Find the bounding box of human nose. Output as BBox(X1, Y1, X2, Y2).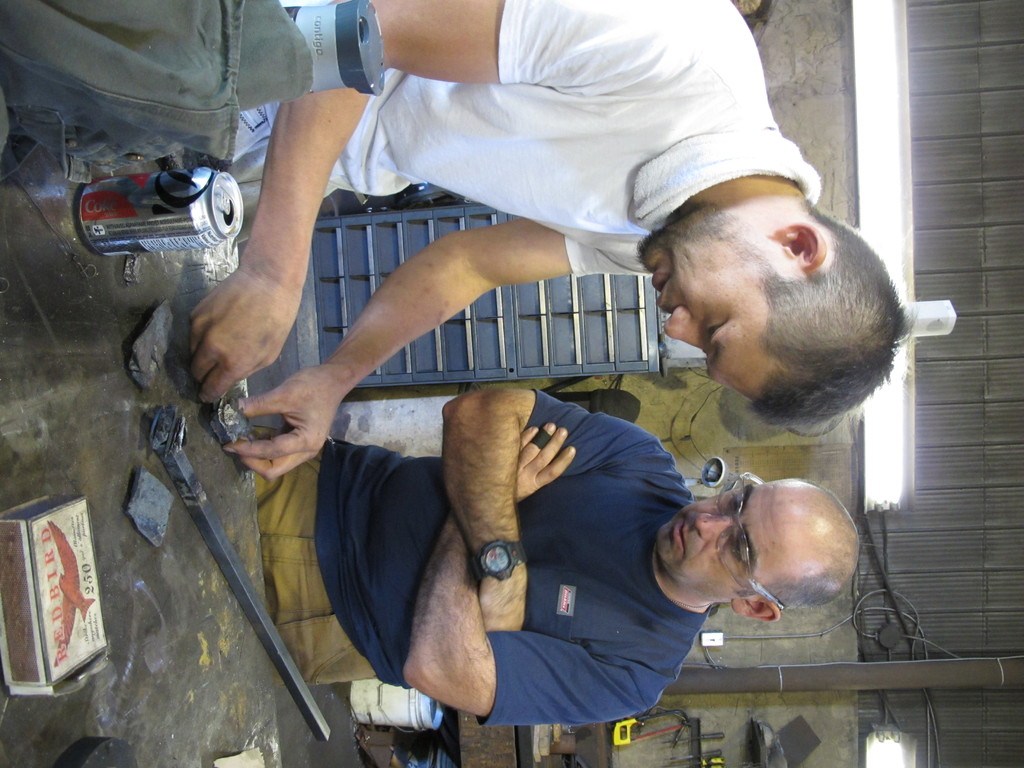
BBox(690, 508, 738, 542).
